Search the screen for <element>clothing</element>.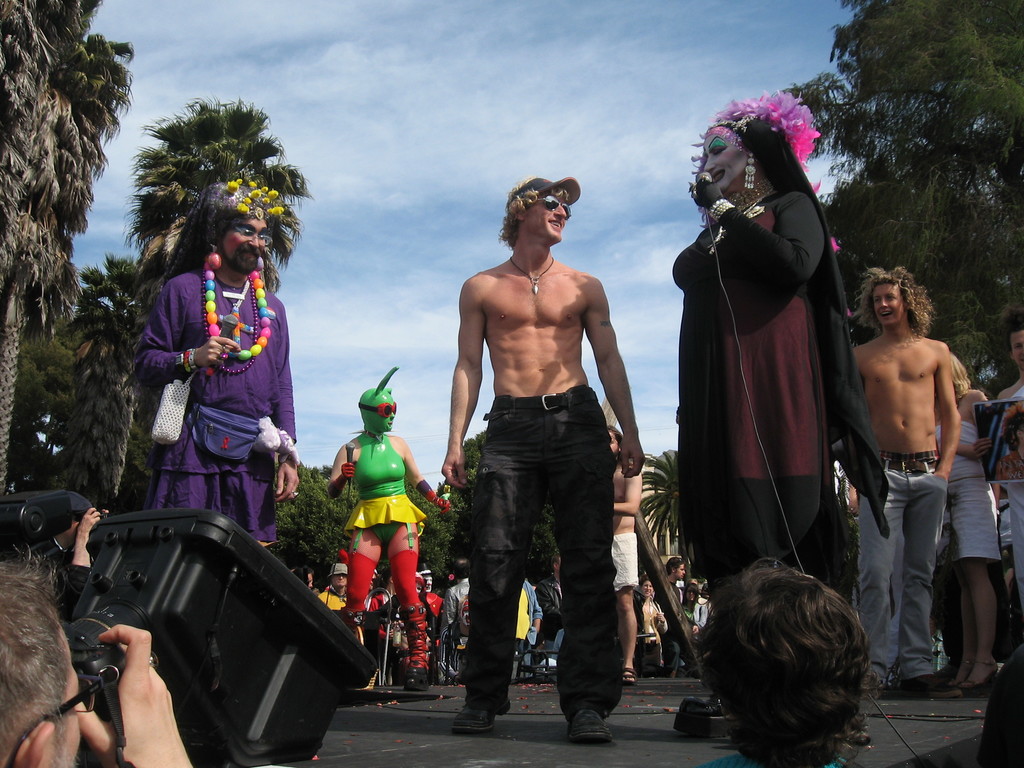
Found at l=938, t=422, r=984, b=478.
